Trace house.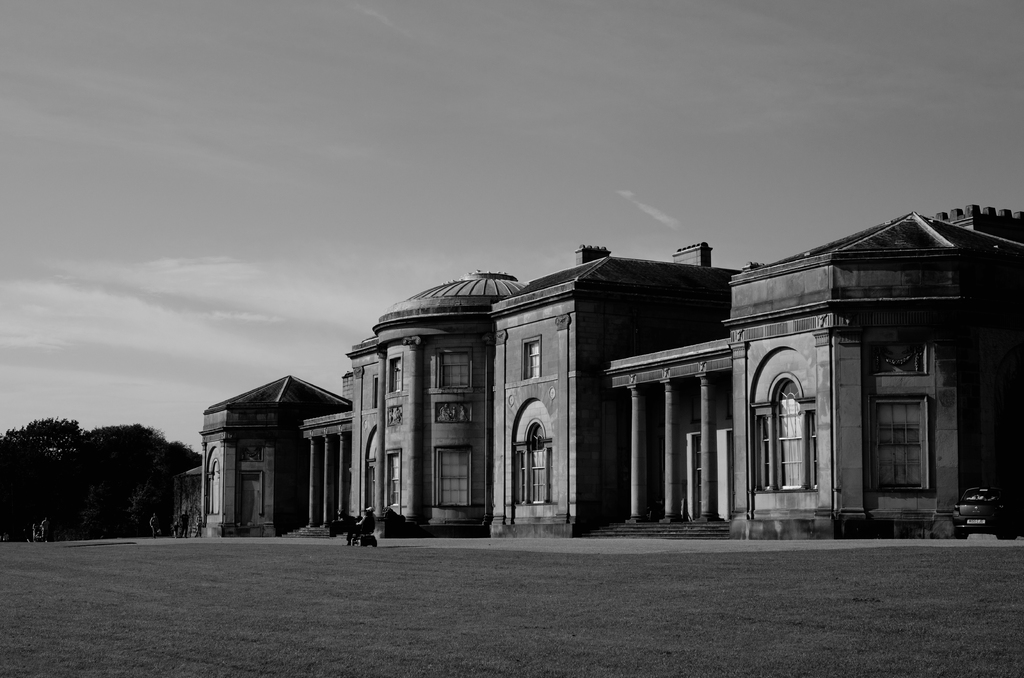
Traced to (481, 211, 1023, 537).
